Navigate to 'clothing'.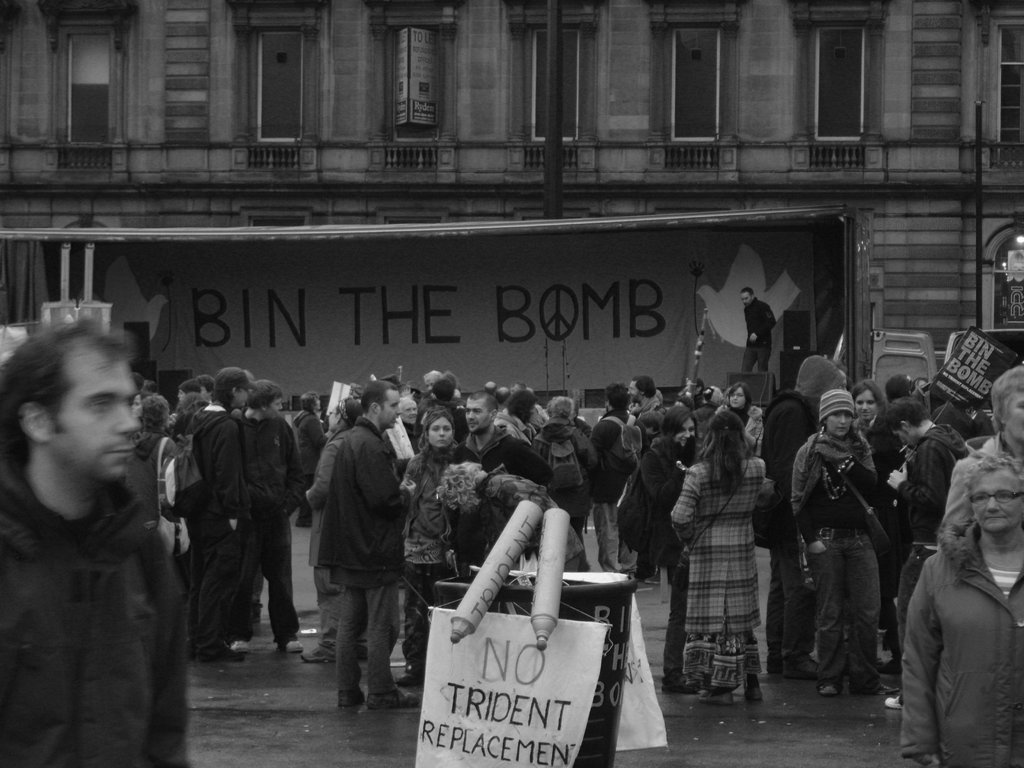
Navigation target: 495/409/536/445.
